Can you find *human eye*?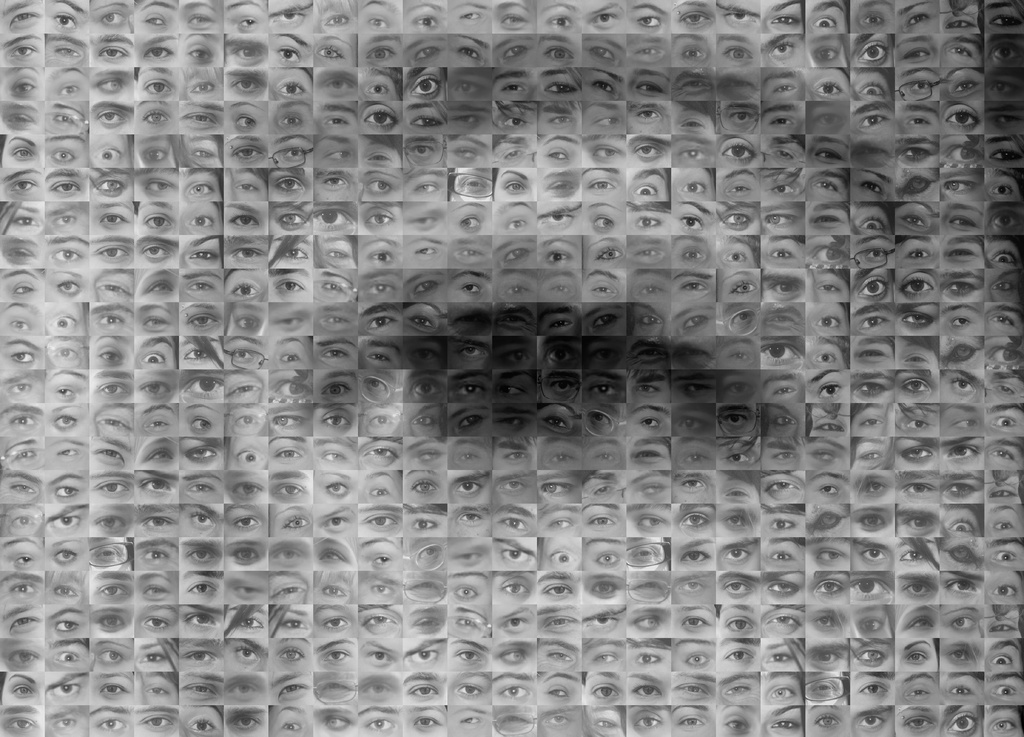
Yes, bounding box: crop(278, 483, 302, 497).
